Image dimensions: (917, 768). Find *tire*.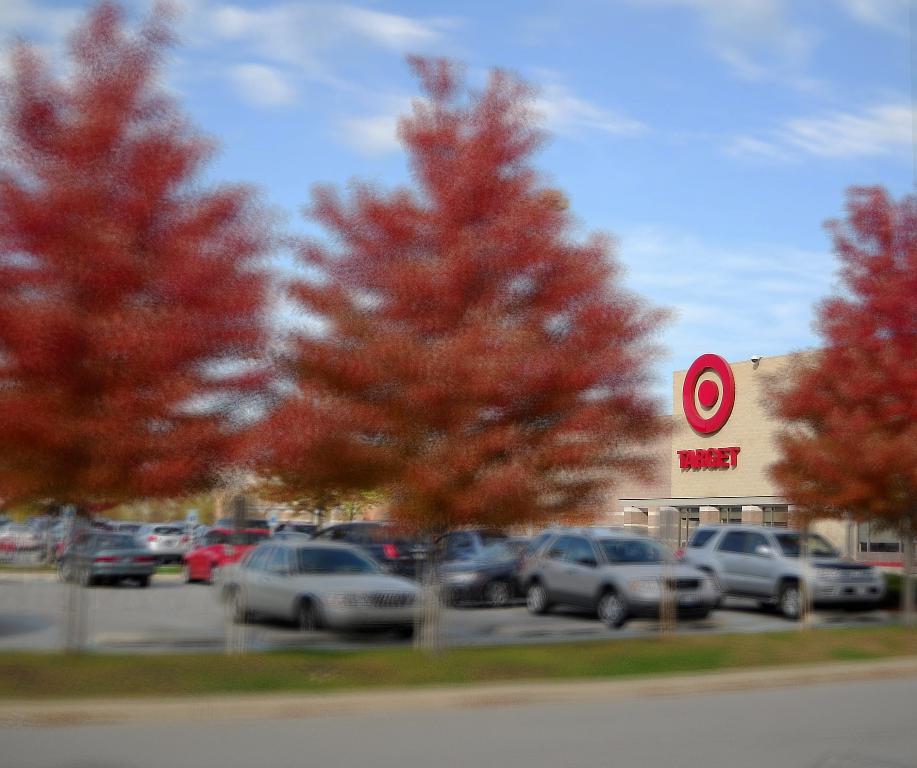
<region>598, 589, 629, 636</region>.
